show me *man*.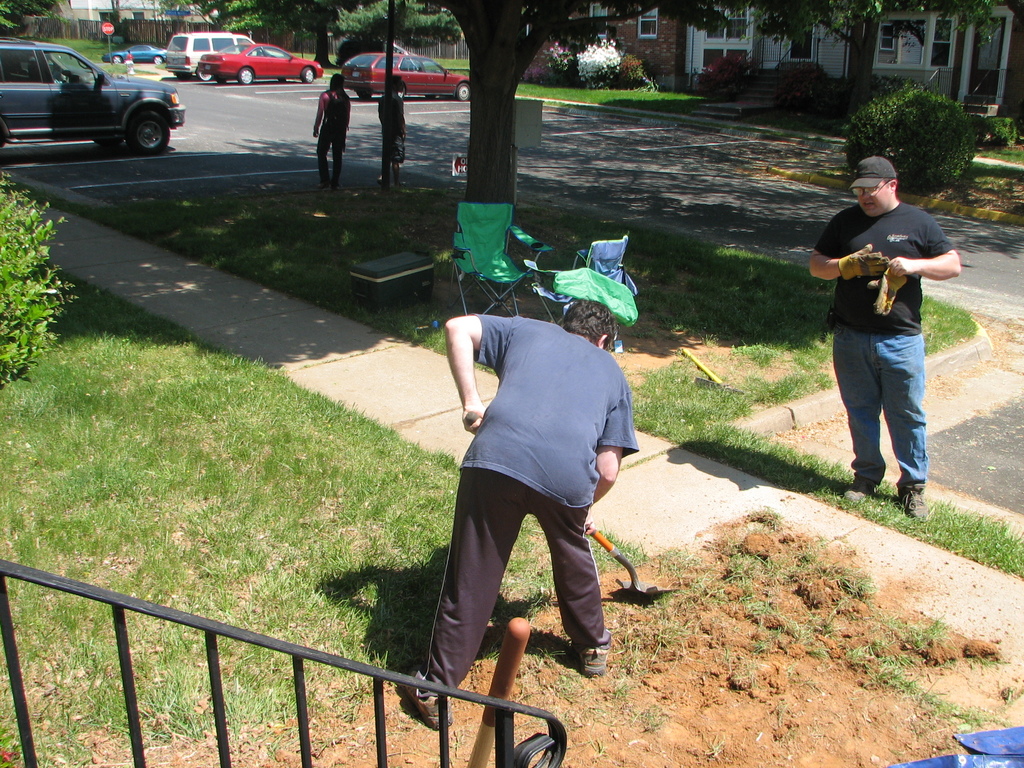
*man* is here: (382, 76, 406, 188).
